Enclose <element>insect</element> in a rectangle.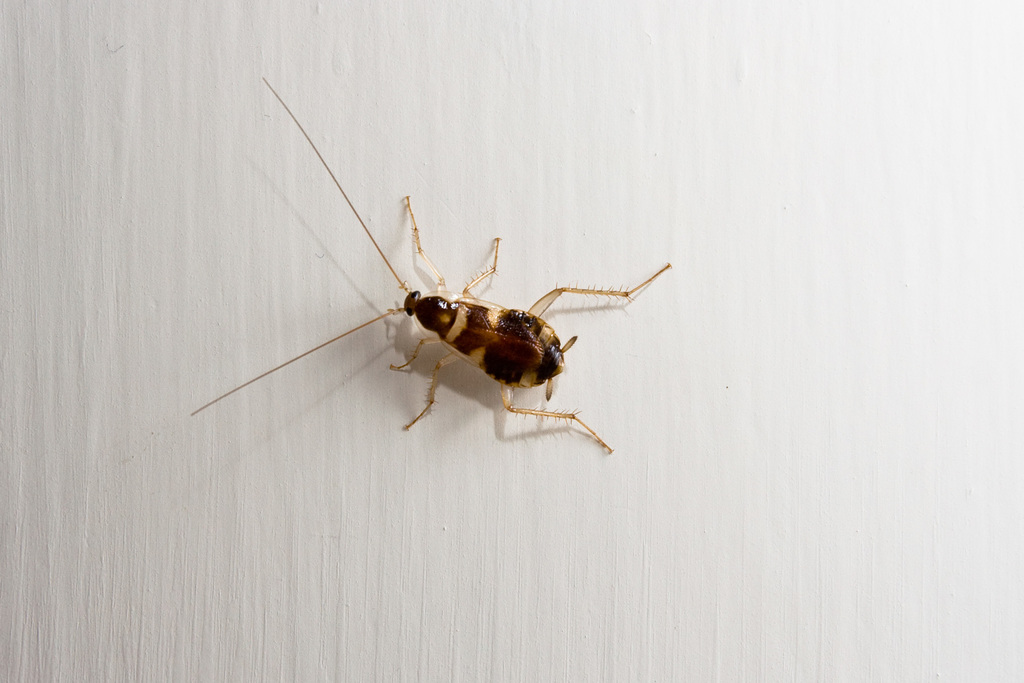
(x1=190, y1=74, x2=674, y2=451).
